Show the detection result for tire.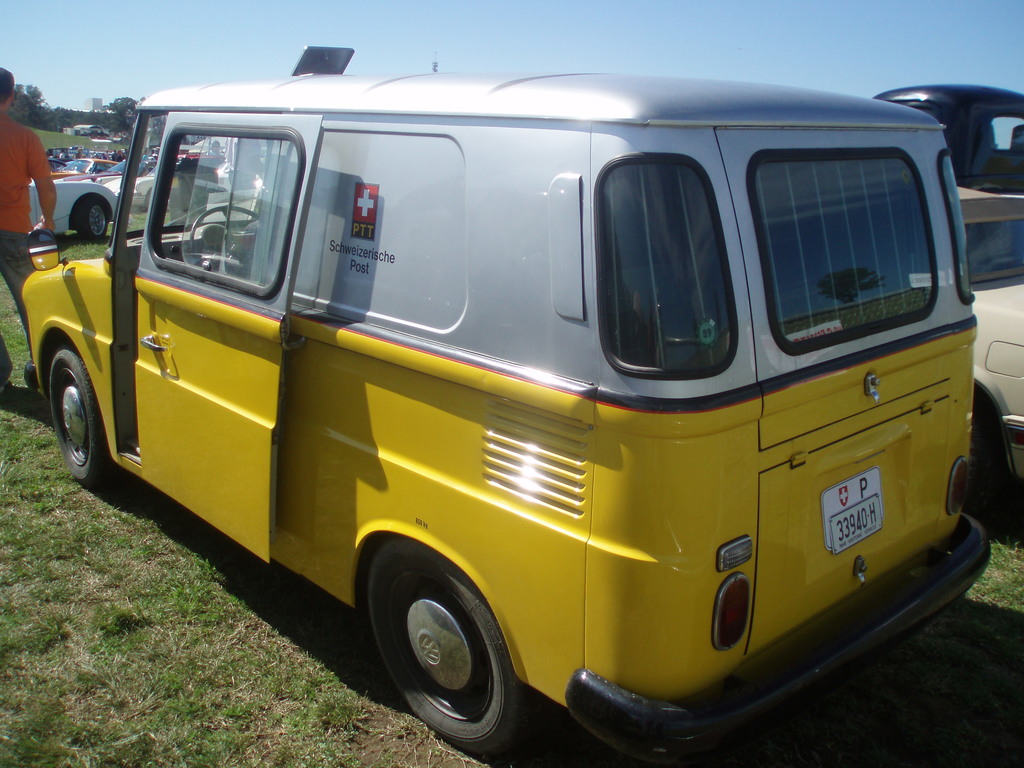
Rect(75, 193, 116, 244).
